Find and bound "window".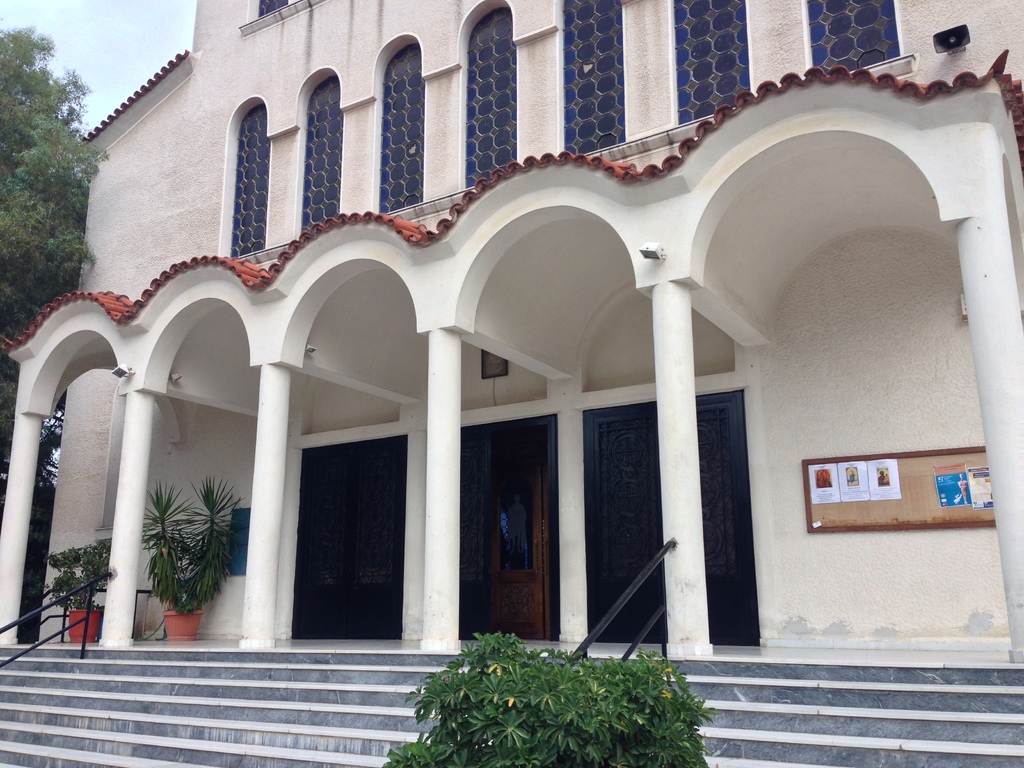
Bound: l=668, t=0, r=750, b=124.
